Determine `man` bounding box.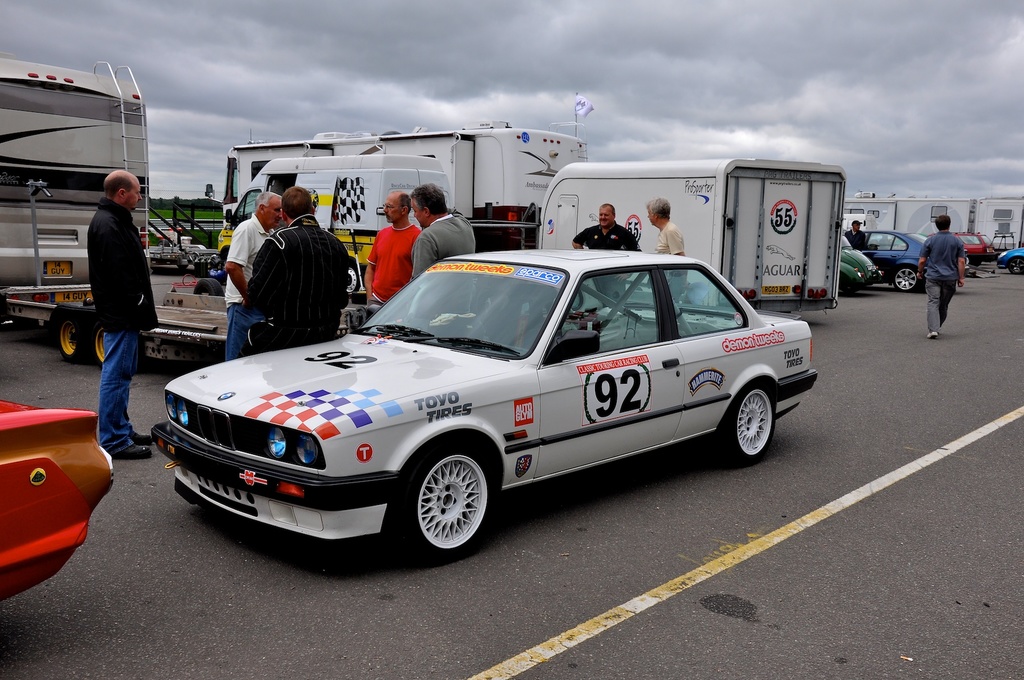
Determined: BBox(244, 186, 353, 355).
